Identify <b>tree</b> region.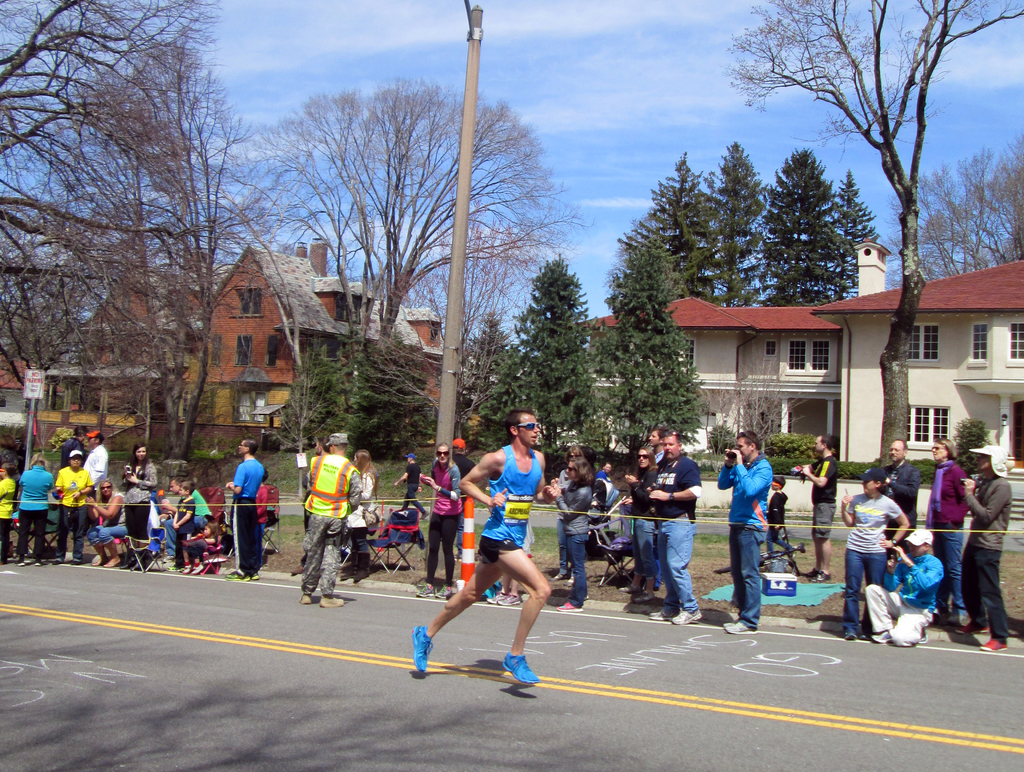
Region: box(291, 334, 440, 459).
